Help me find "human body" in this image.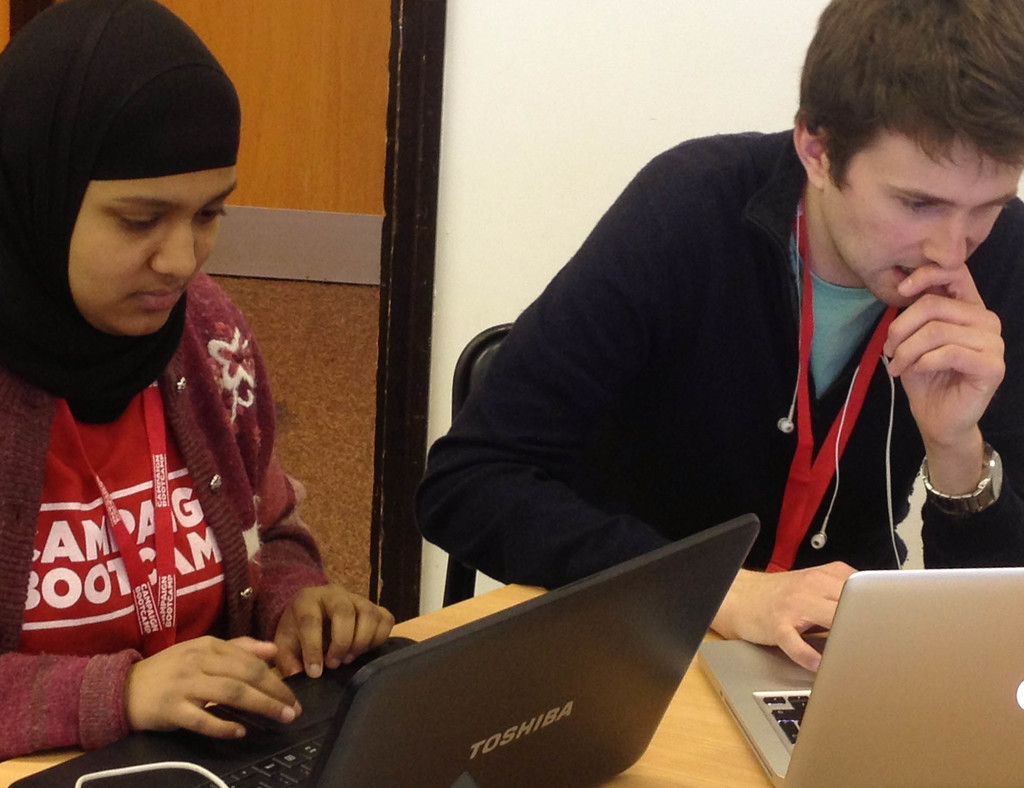
Found it: x1=14 y1=61 x2=323 y2=773.
